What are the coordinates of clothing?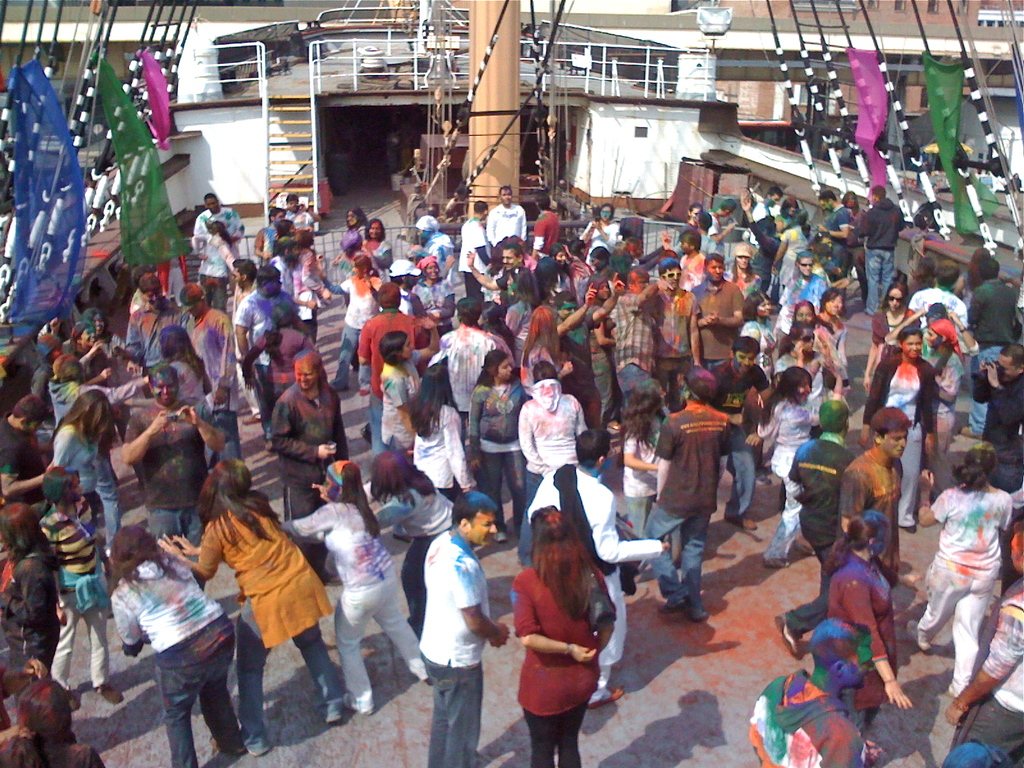
crop(532, 209, 558, 260).
